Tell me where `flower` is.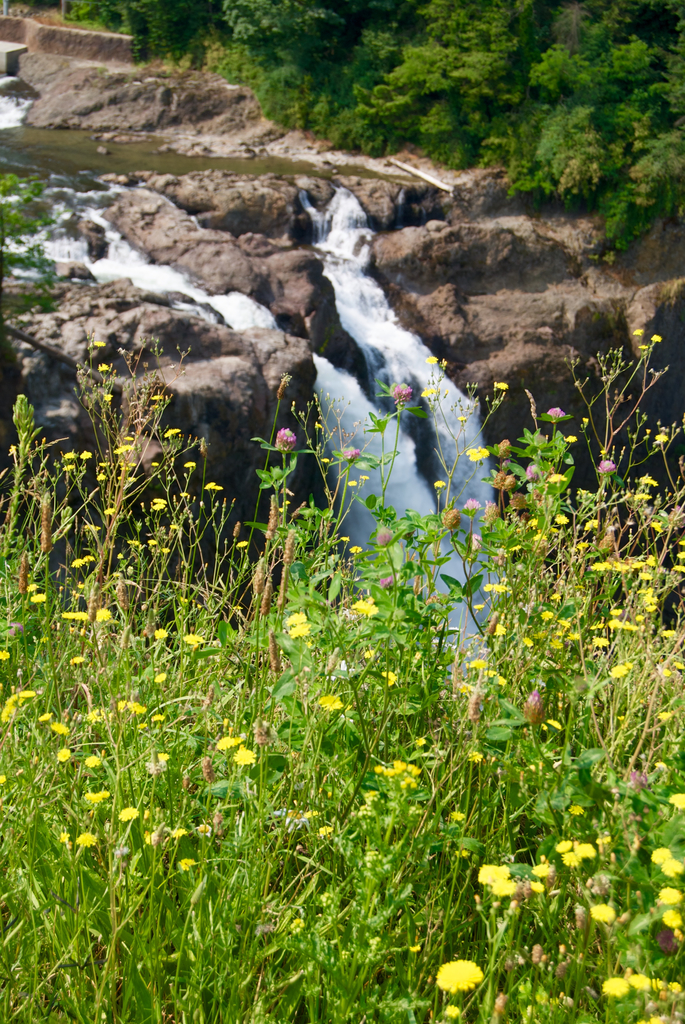
`flower` is at x1=20, y1=689, x2=33, y2=696.
